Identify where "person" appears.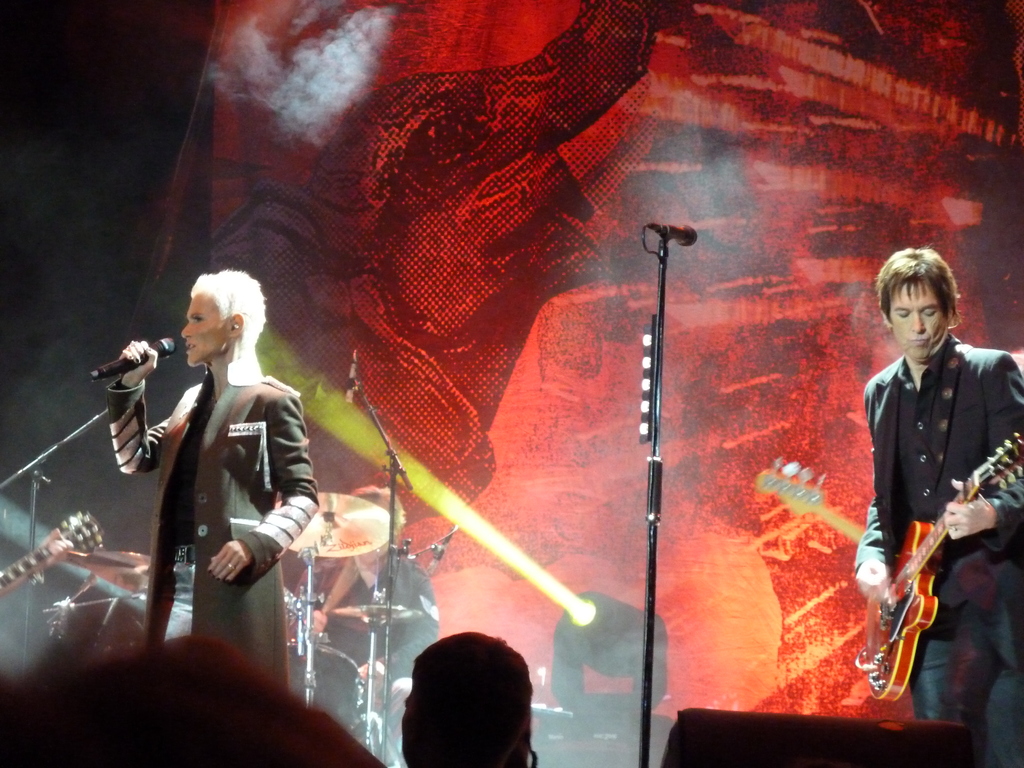
Appears at (left=0, top=637, right=396, bottom=767).
